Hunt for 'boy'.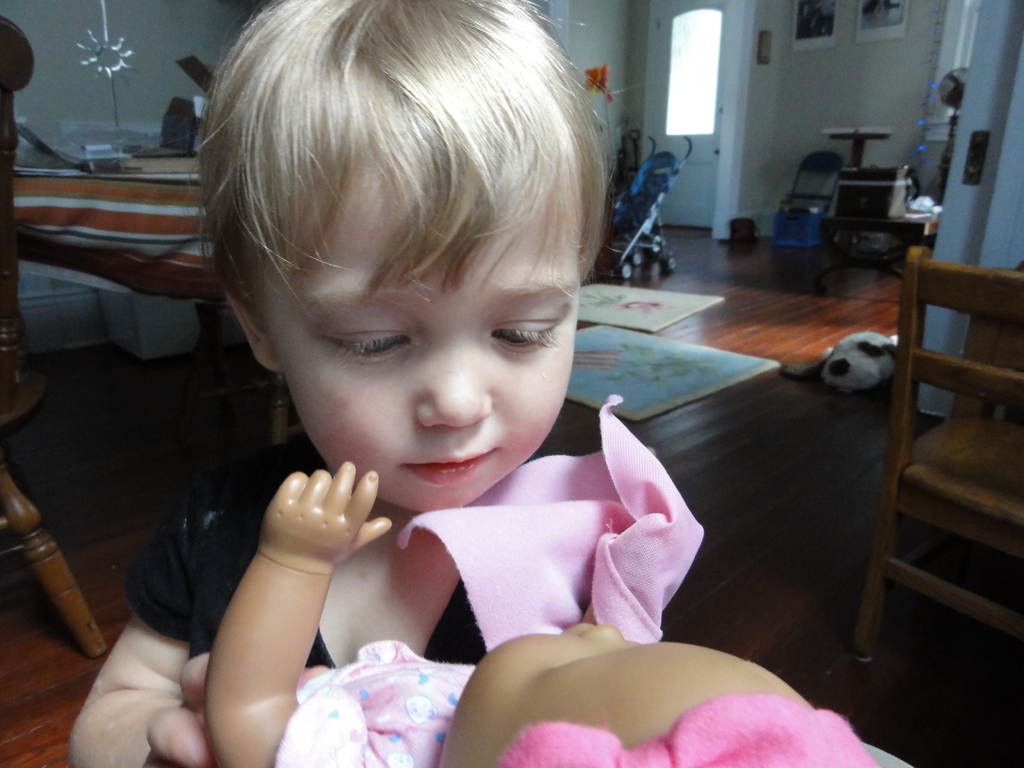
Hunted down at region(116, 37, 765, 741).
